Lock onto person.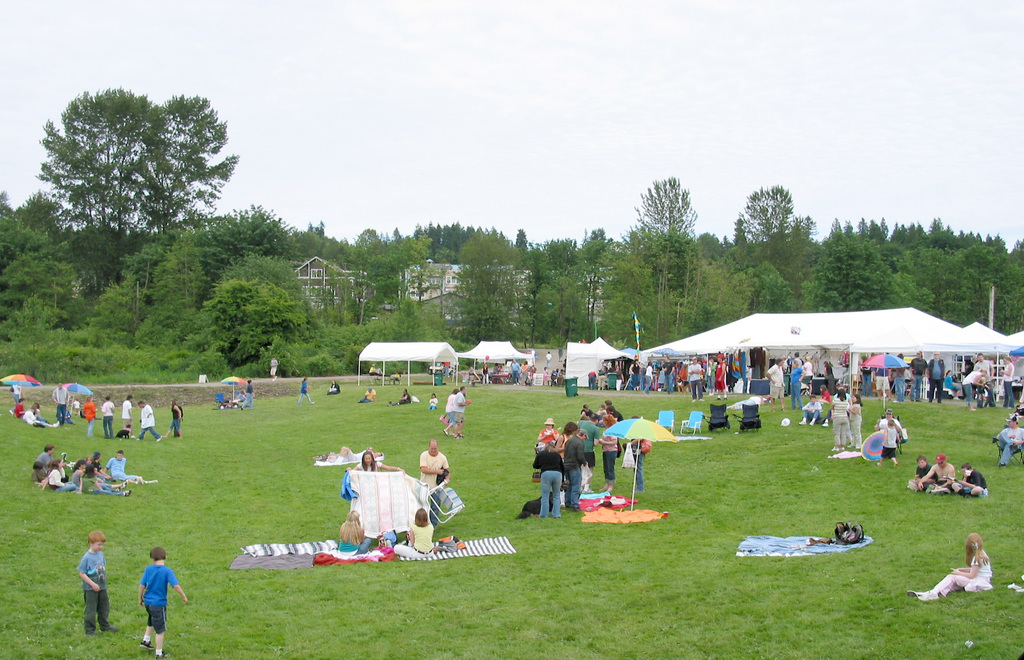
Locked: [left=687, top=354, right=698, bottom=405].
